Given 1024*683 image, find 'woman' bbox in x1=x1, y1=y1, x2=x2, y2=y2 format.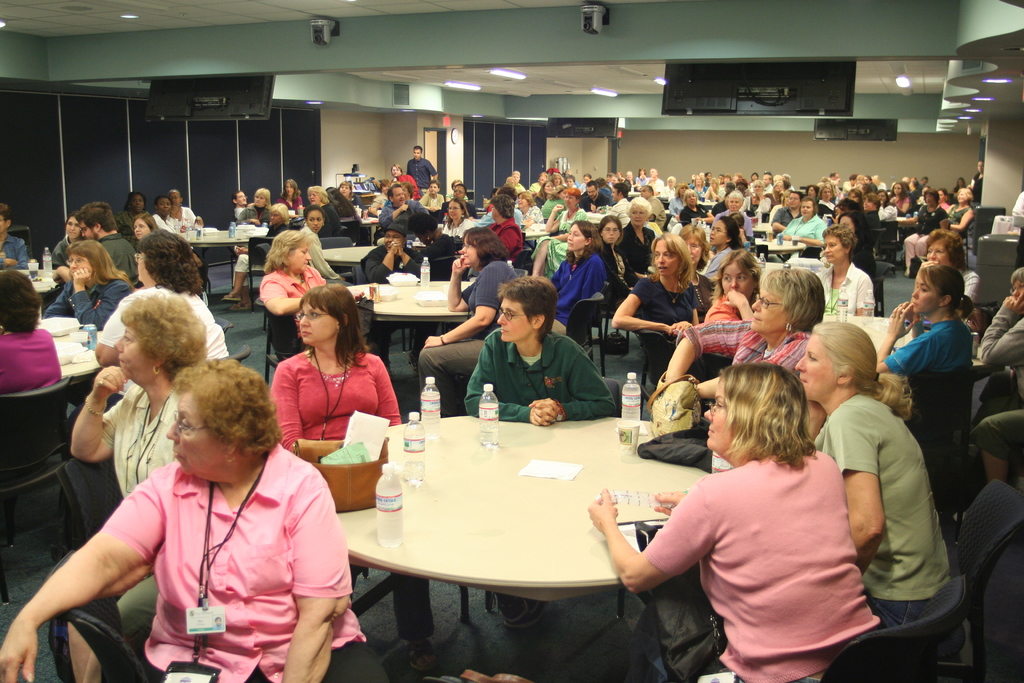
x1=920, y1=225, x2=986, y2=320.
